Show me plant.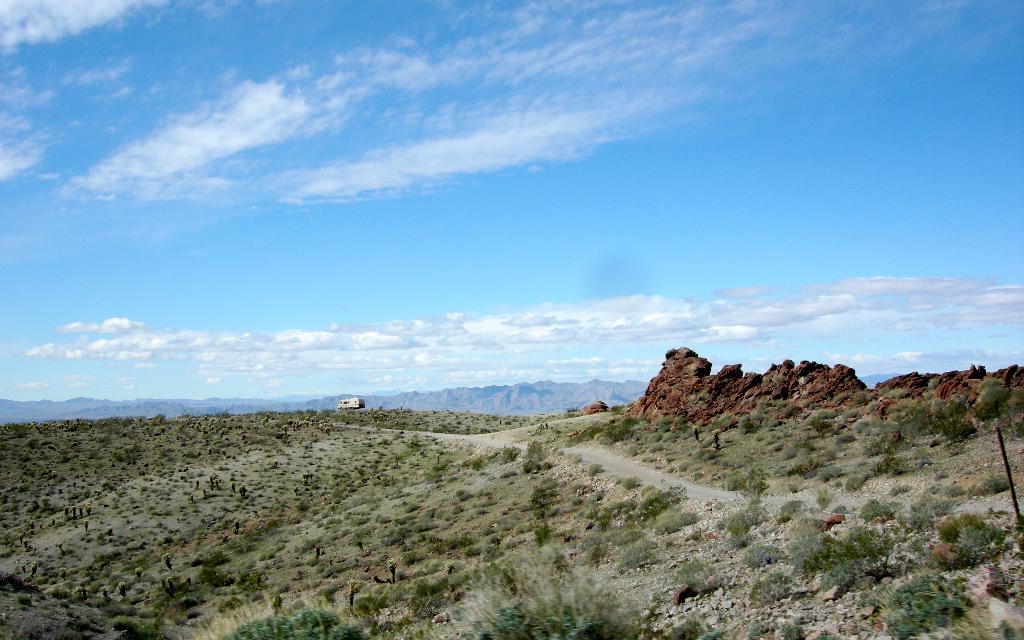
plant is here: bbox=[778, 399, 786, 409].
